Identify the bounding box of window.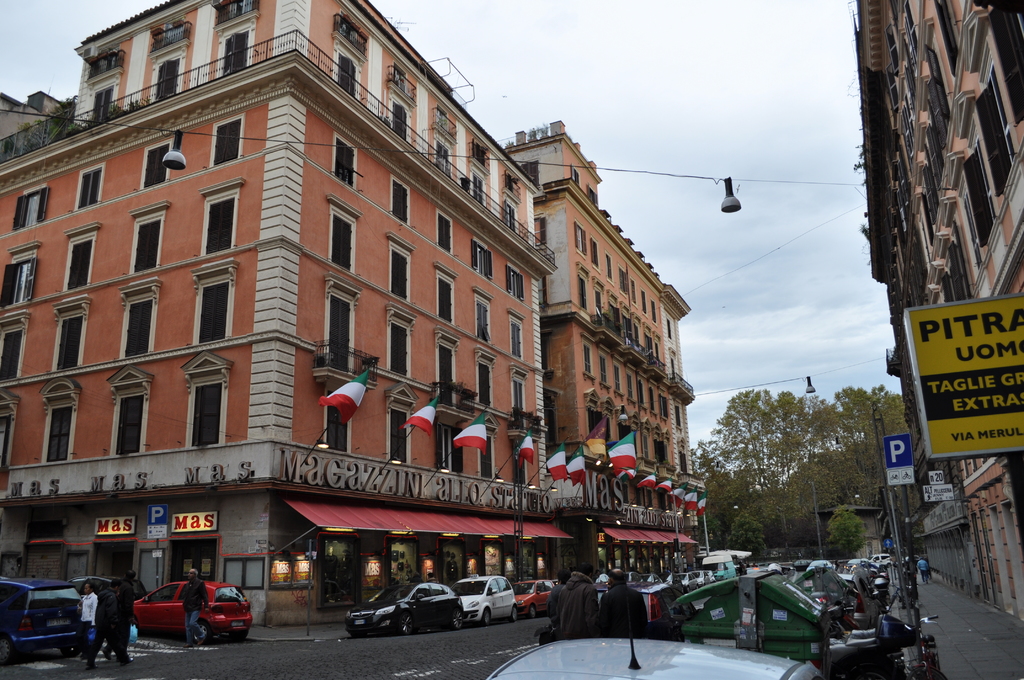
bbox=(510, 308, 529, 360).
